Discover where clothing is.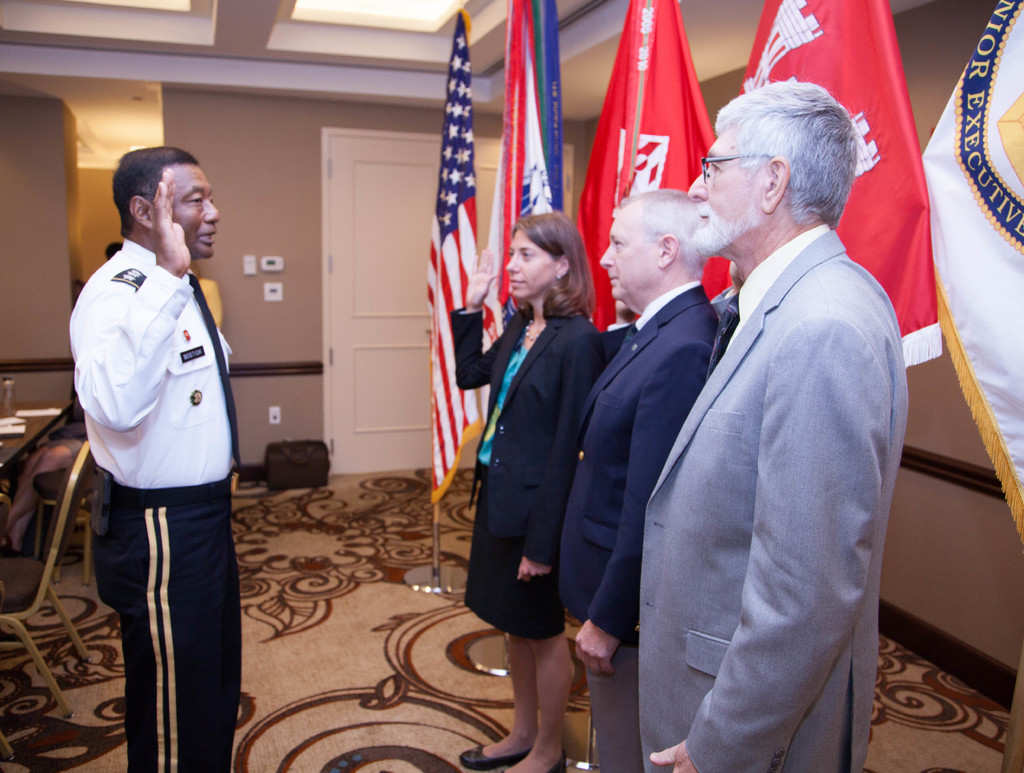
Discovered at rect(616, 140, 908, 772).
